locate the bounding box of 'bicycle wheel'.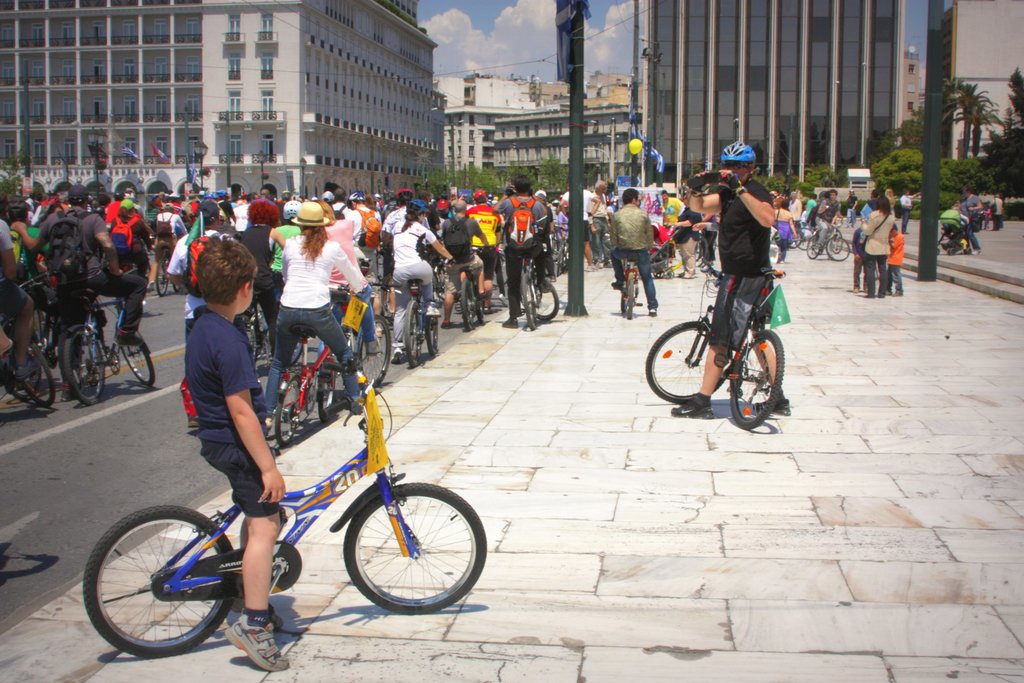
Bounding box: [795,226,813,250].
